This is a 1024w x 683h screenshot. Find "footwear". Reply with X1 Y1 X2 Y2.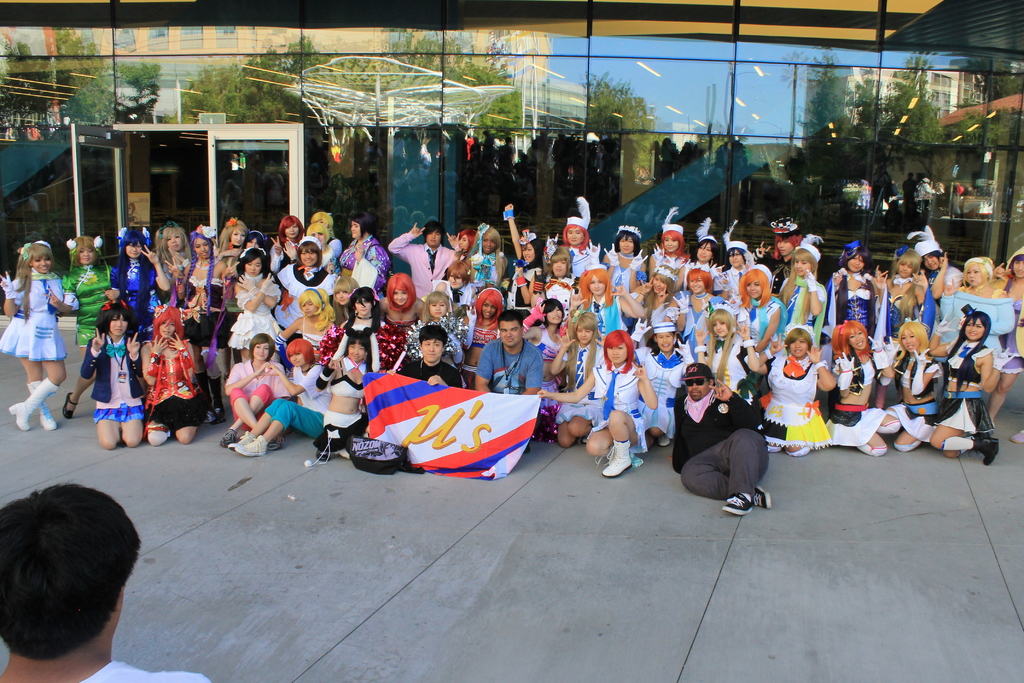
723 492 746 513.
